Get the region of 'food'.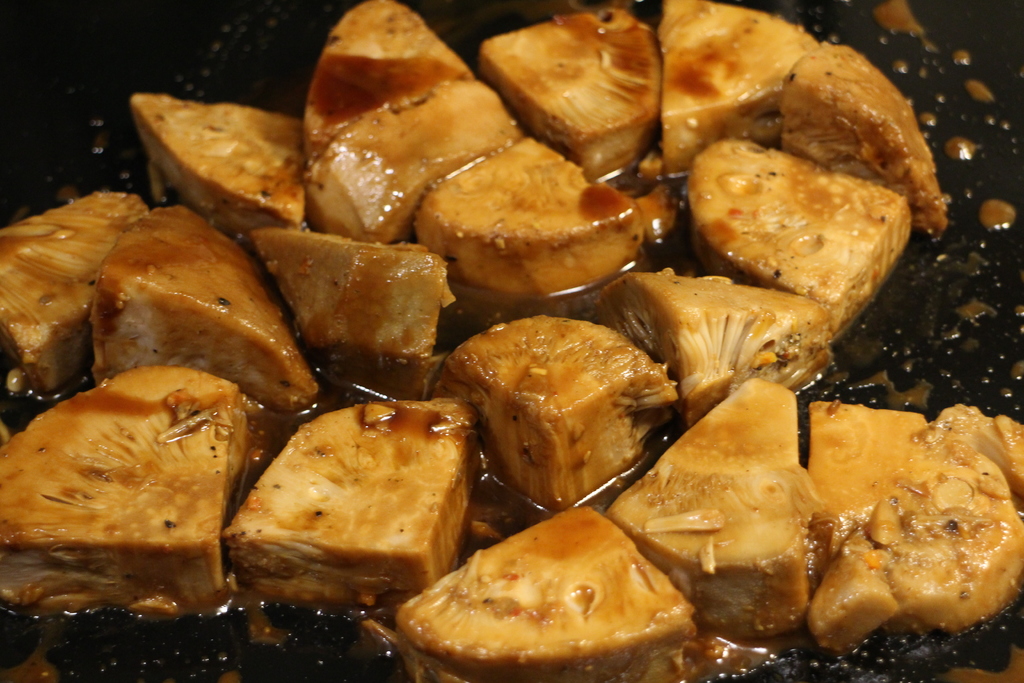
l=661, t=0, r=820, b=173.
